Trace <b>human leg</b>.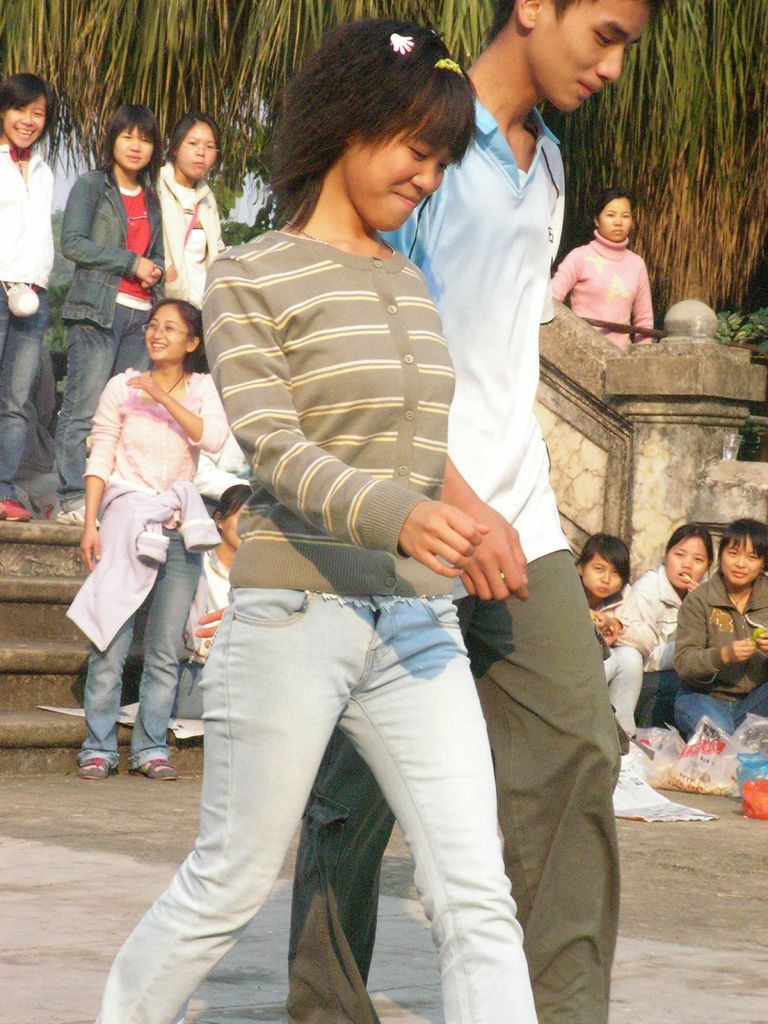
Traced to <region>460, 557, 623, 1023</region>.
